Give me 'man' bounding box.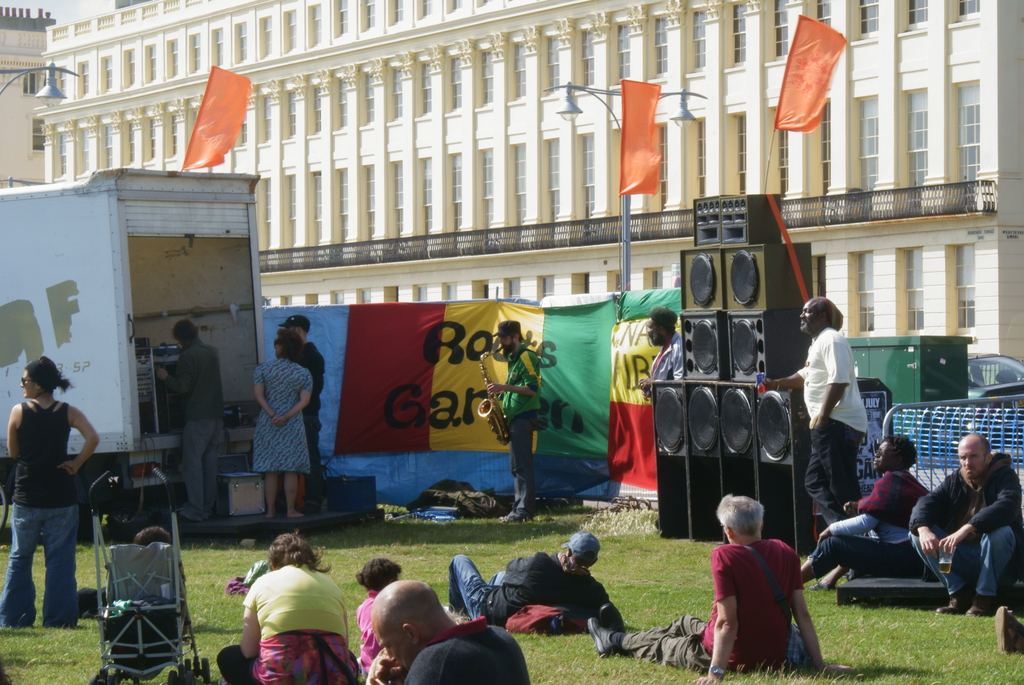
select_region(902, 431, 1023, 620).
